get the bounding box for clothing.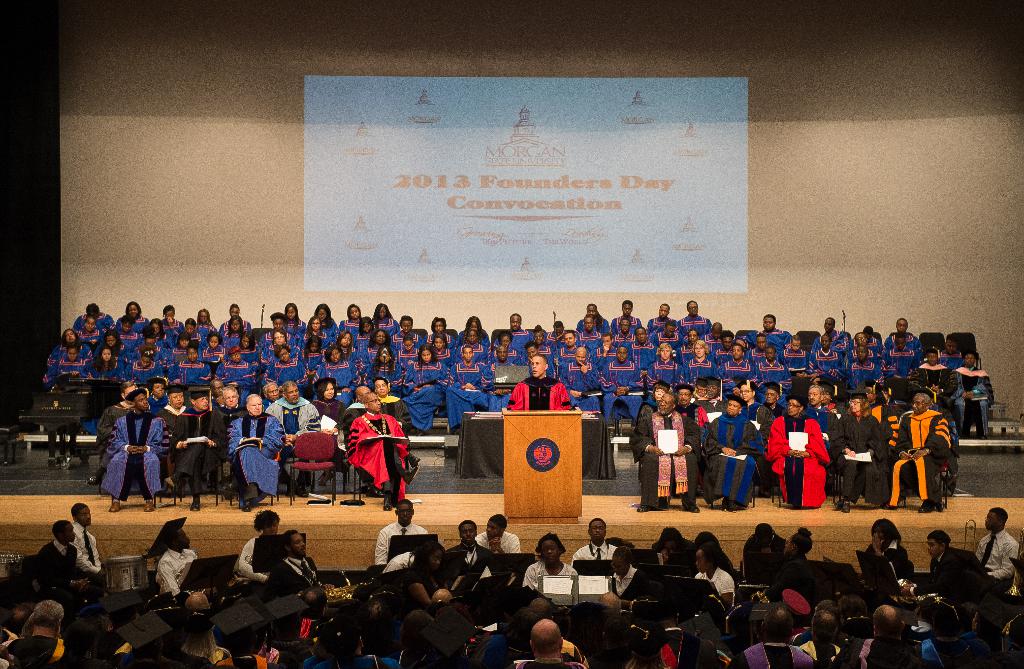
(689,565,733,607).
